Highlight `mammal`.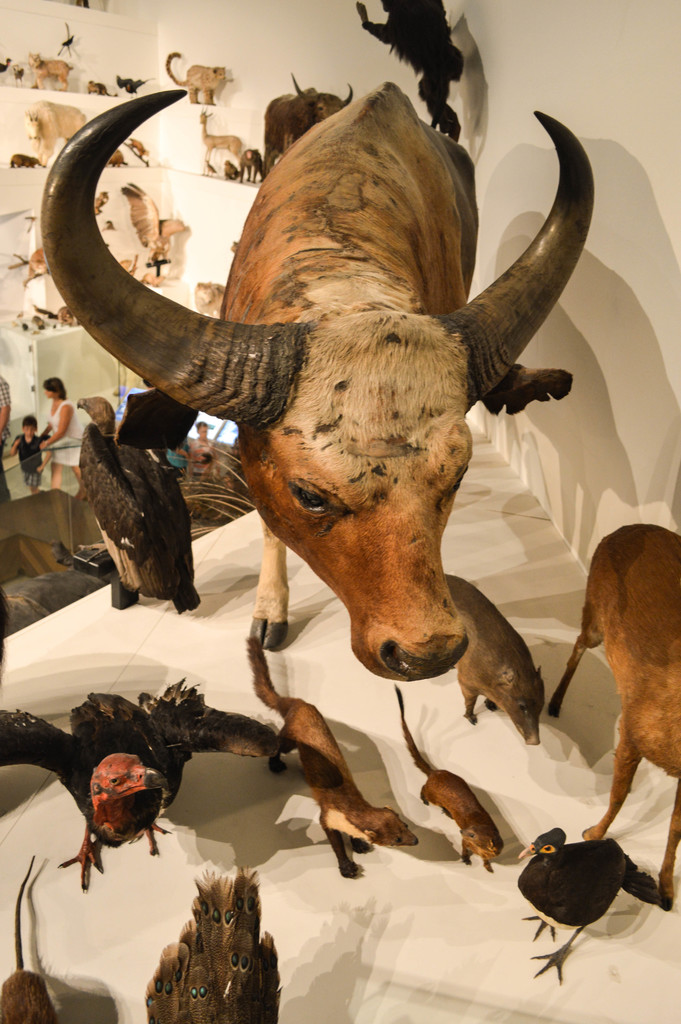
Highlighted region: (left=447, top=568, right=548, bottom=745).
